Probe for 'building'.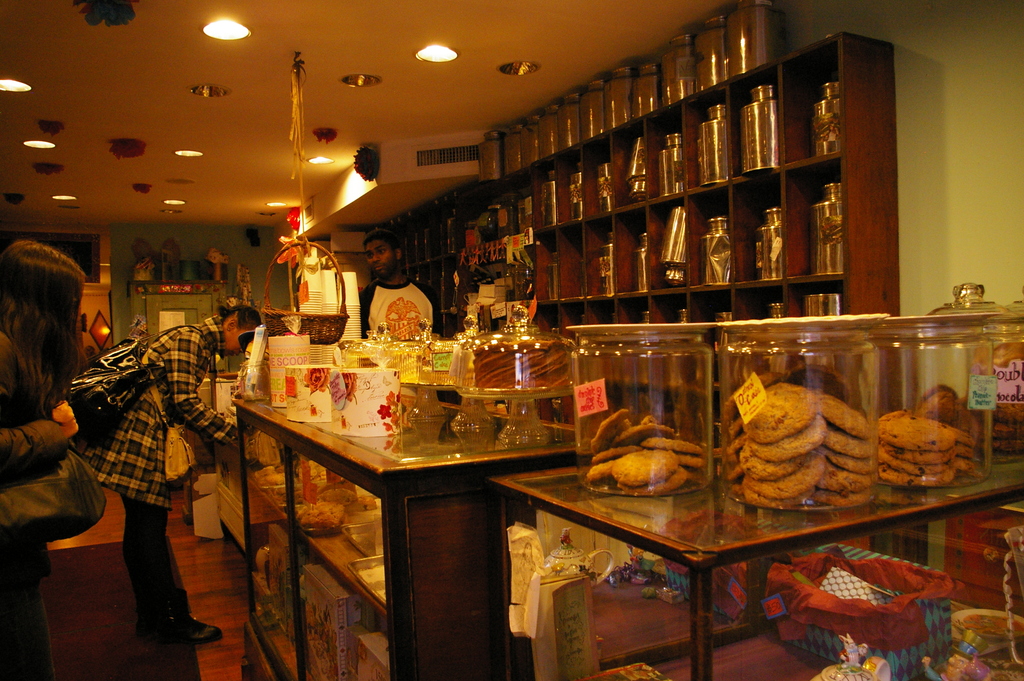
Probe result: 0,0,1023,680.
